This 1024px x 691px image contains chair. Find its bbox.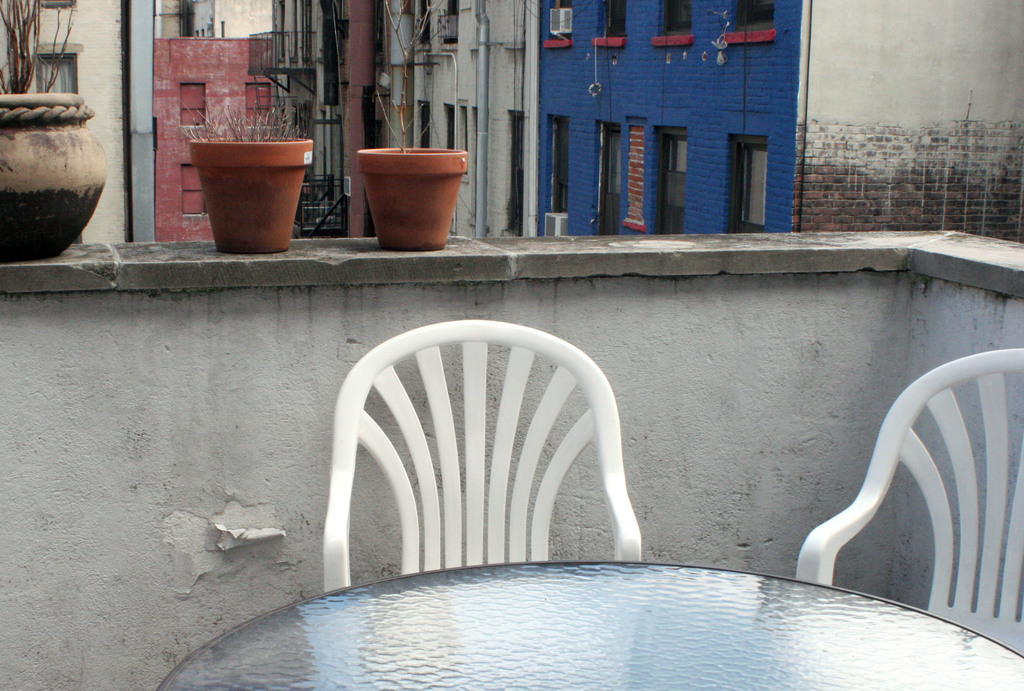
{"x1": 307, "y1": 313, "x2": 661, "y2": 593}.
